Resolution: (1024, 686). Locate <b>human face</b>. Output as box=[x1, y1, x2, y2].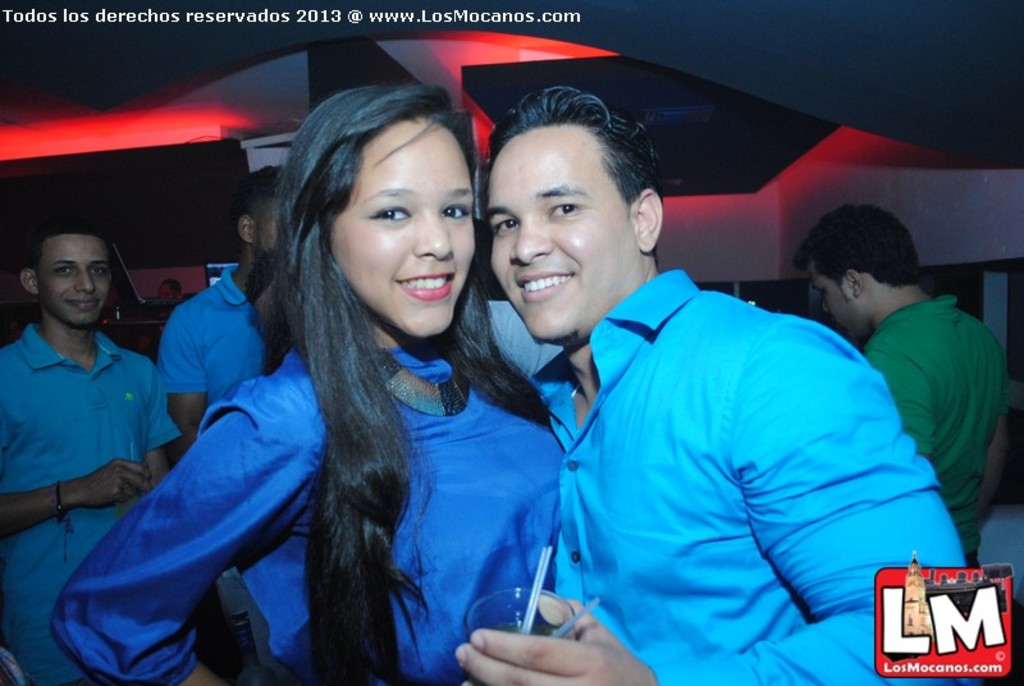
box=[488, 124, 634, 335].
